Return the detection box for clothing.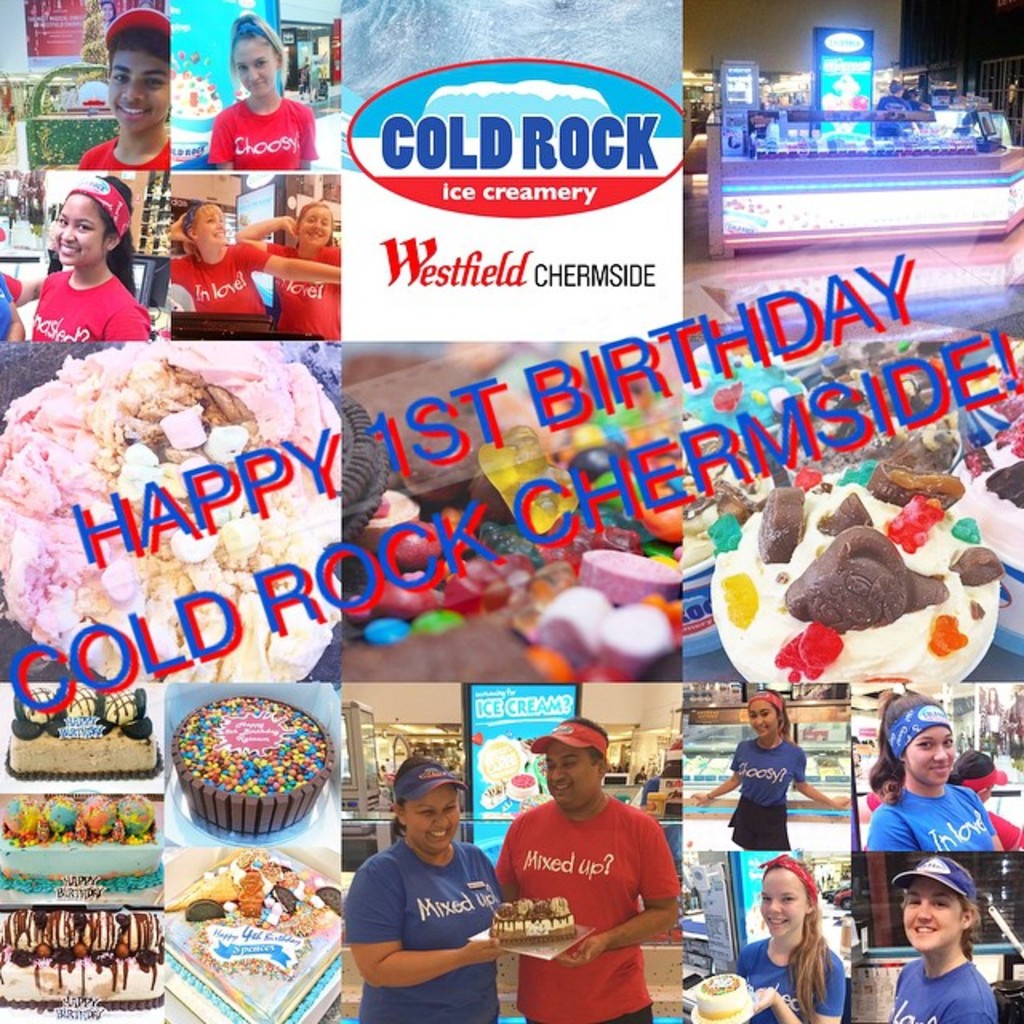
pyautogui.locateOnScreen(29, 269, 147, 342).
